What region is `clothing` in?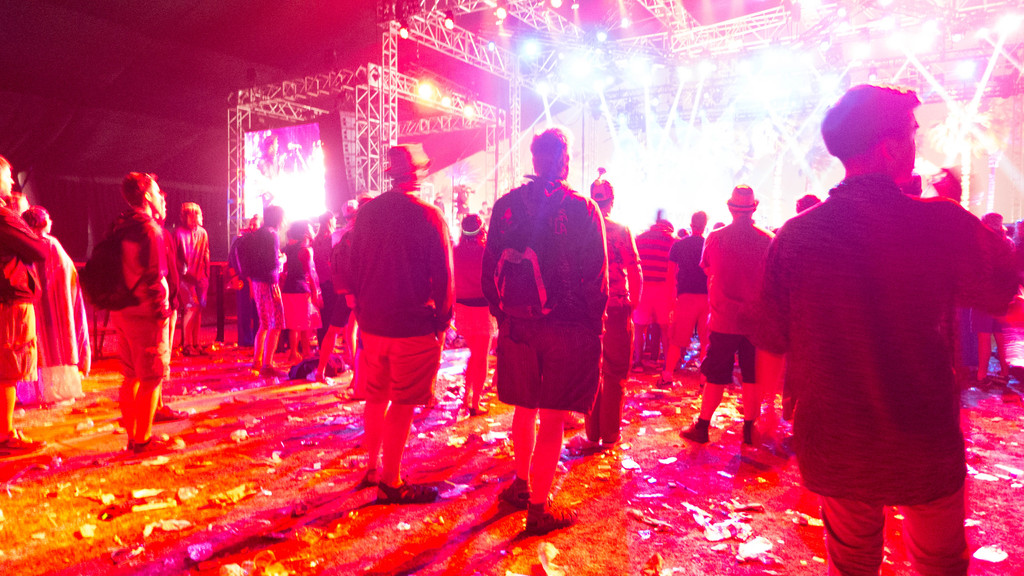
Rect(173, 224, 216, 312).
